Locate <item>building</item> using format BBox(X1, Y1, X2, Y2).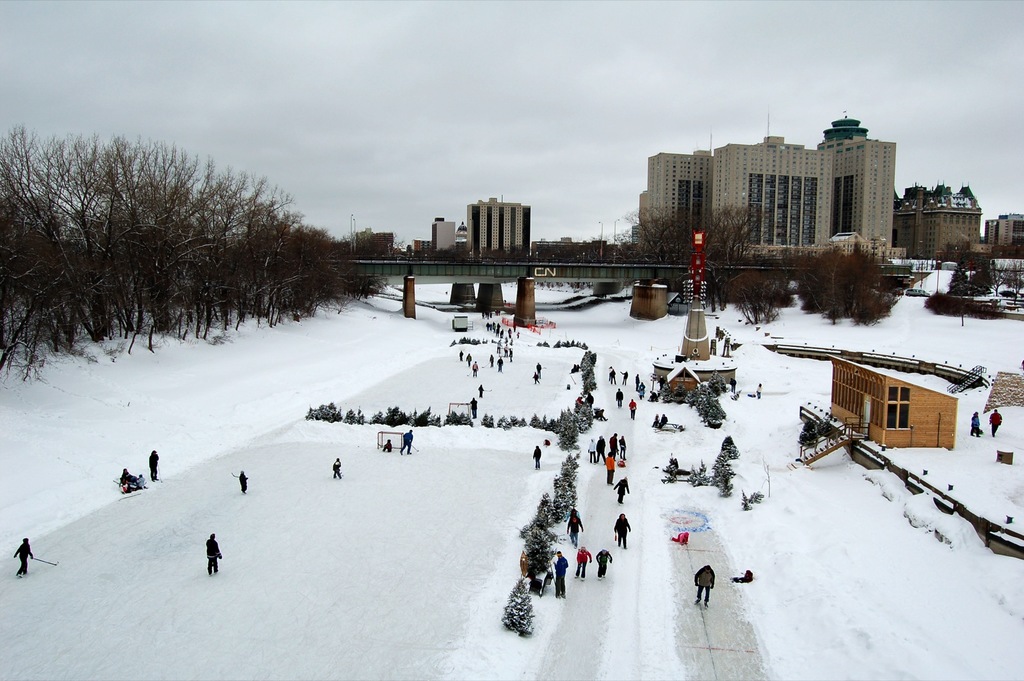
BBox(467, 191, 534, 260).
